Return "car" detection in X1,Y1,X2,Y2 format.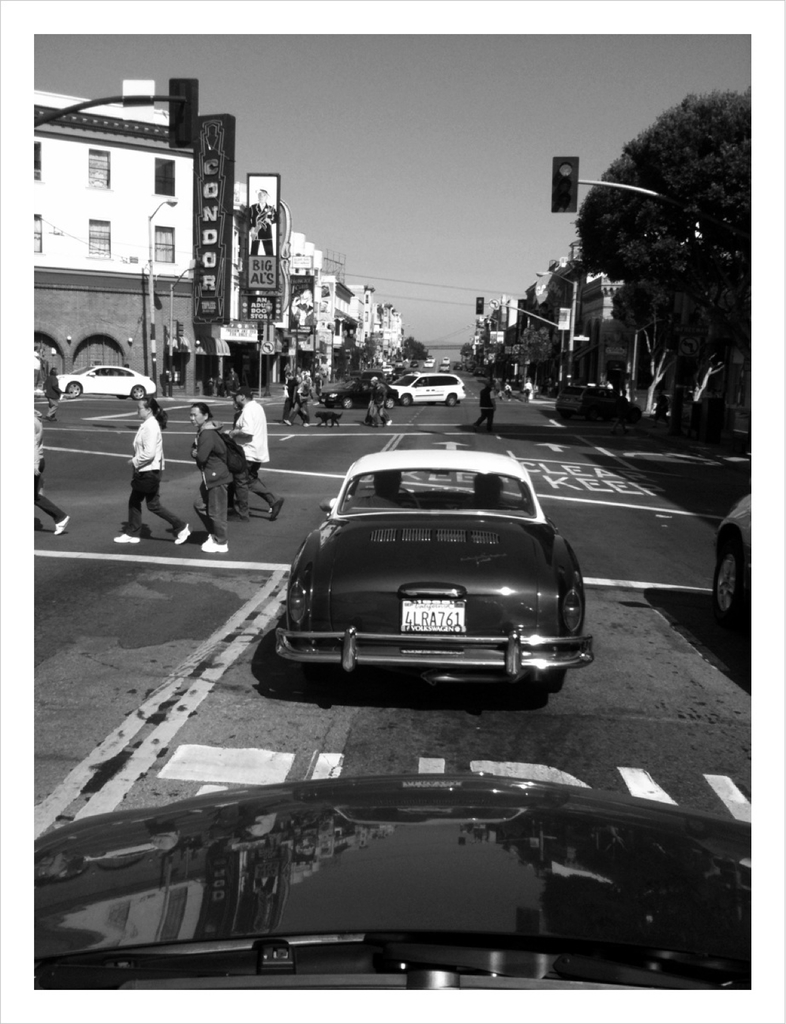
46,355,159,400.
